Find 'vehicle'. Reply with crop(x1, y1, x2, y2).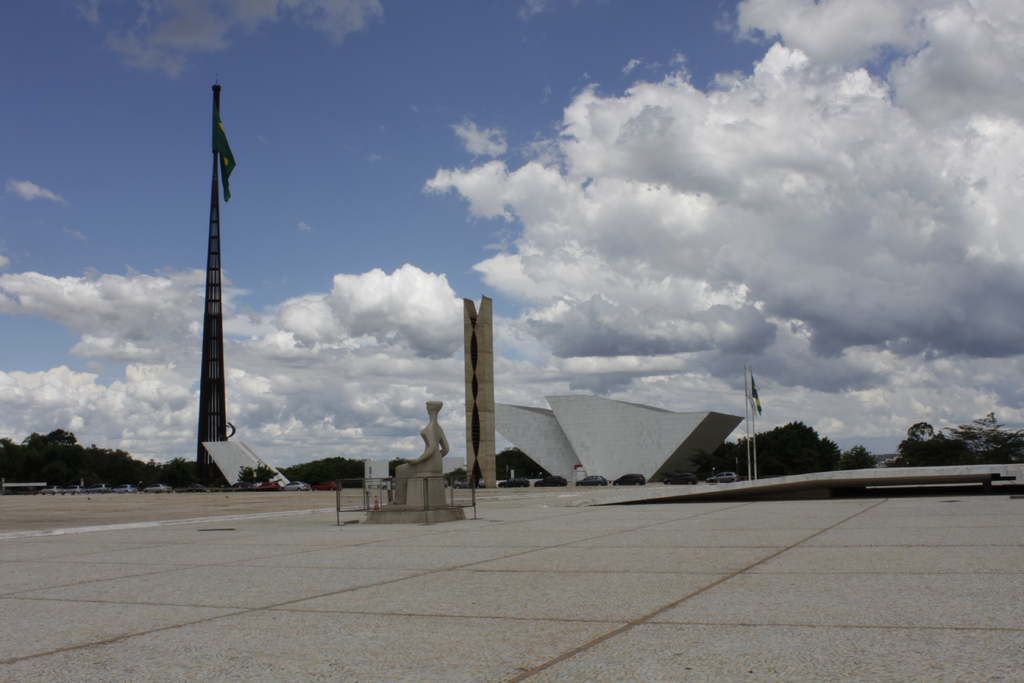
crop(63, 484, 83, 496).
